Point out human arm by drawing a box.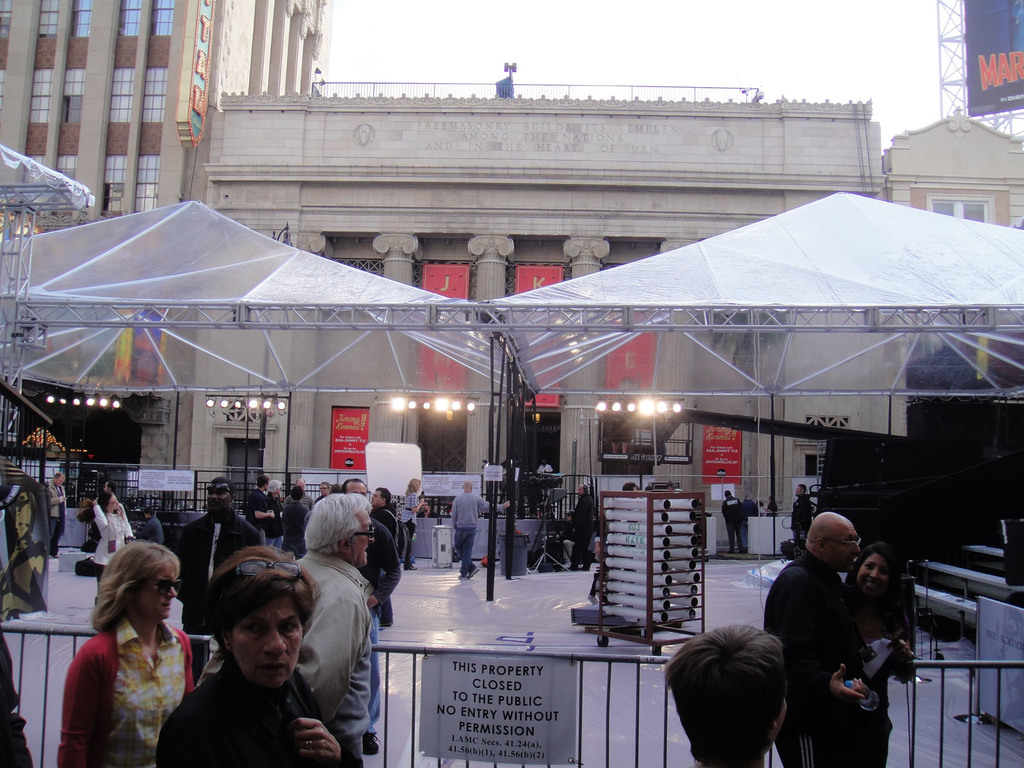
{"left": 479, "top": 494, "right": 511, "bottom": 516}.
